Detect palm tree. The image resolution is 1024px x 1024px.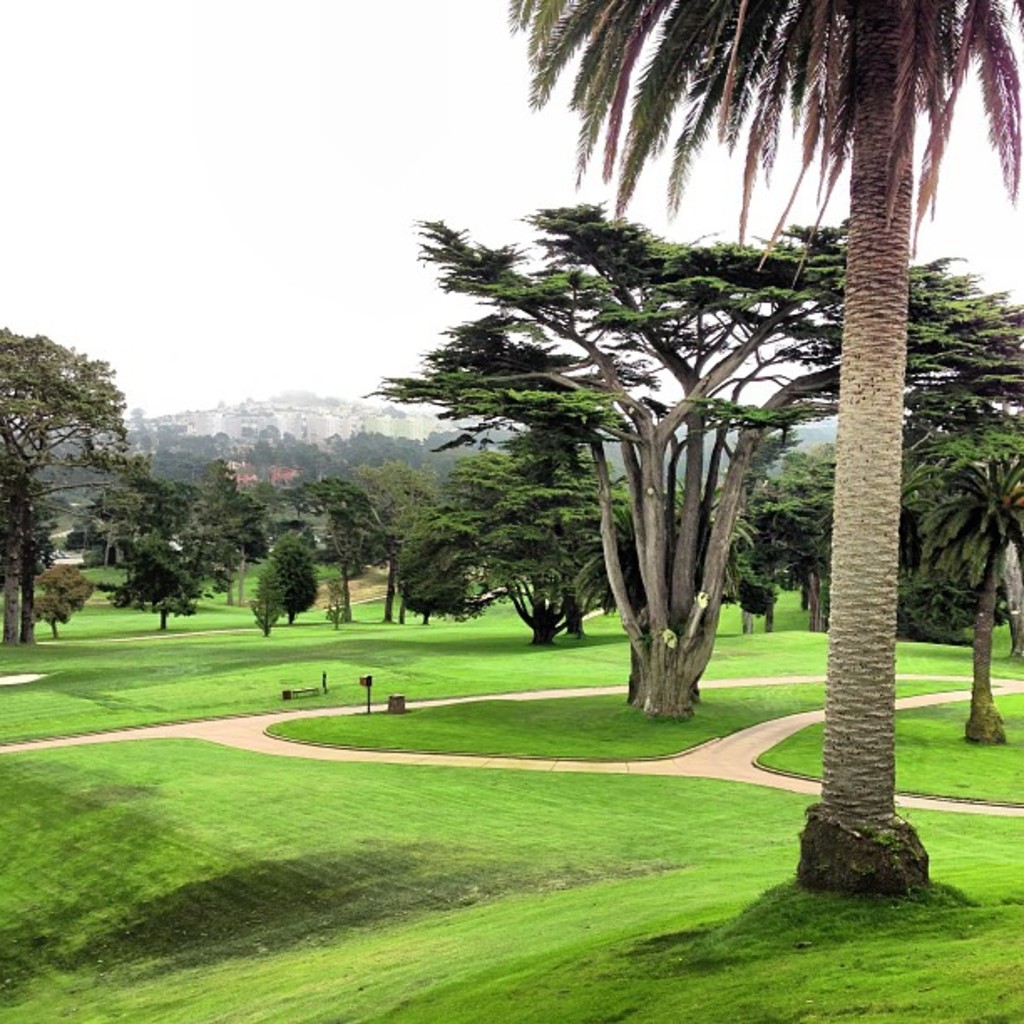
[413, 443, 599, 691].
